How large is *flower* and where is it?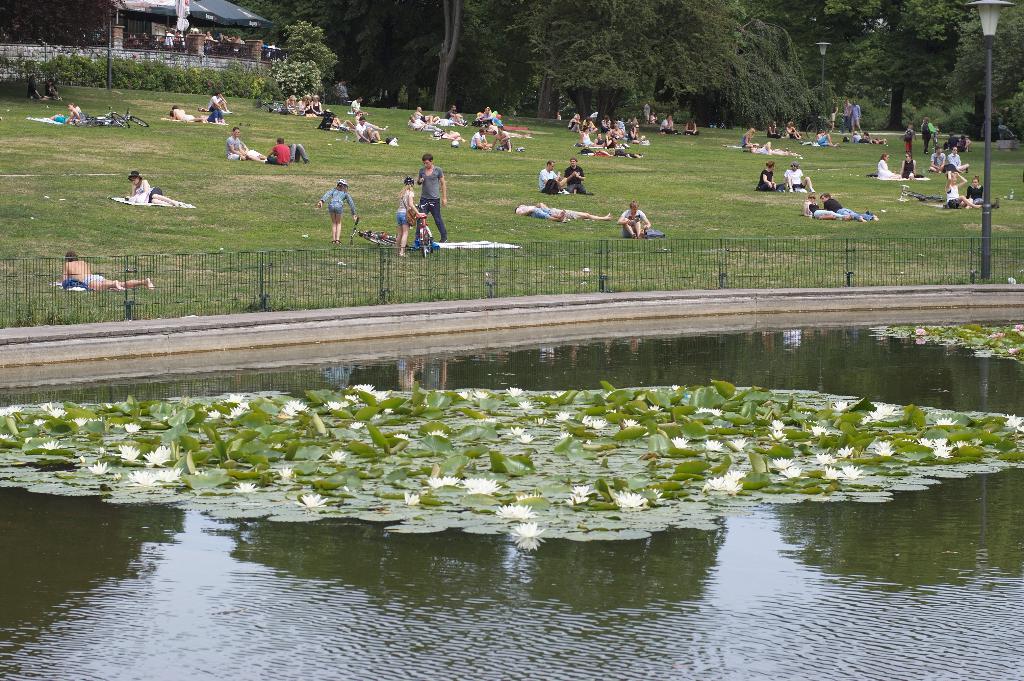
Bounding box: l=570, t=484, r=598, b=498.
